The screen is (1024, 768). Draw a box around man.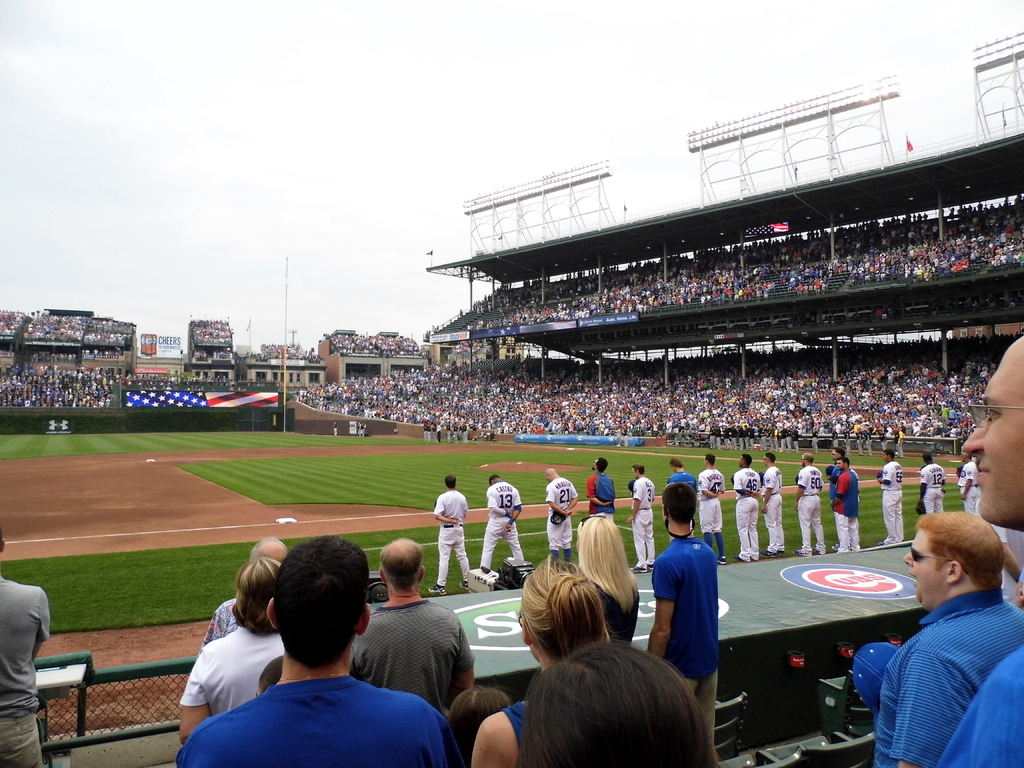
{"left": 197, "top": 535, "right": 289, "bottom": 657}.
